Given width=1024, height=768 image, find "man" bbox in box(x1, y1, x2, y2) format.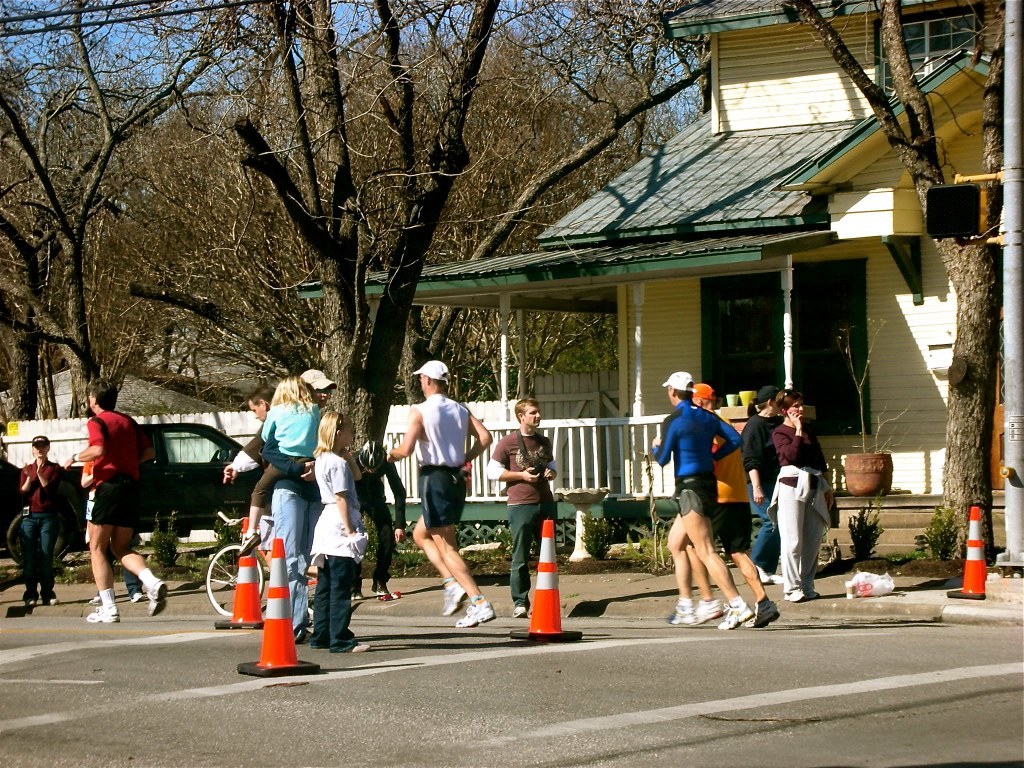
box(652, 369, 751, 632).
